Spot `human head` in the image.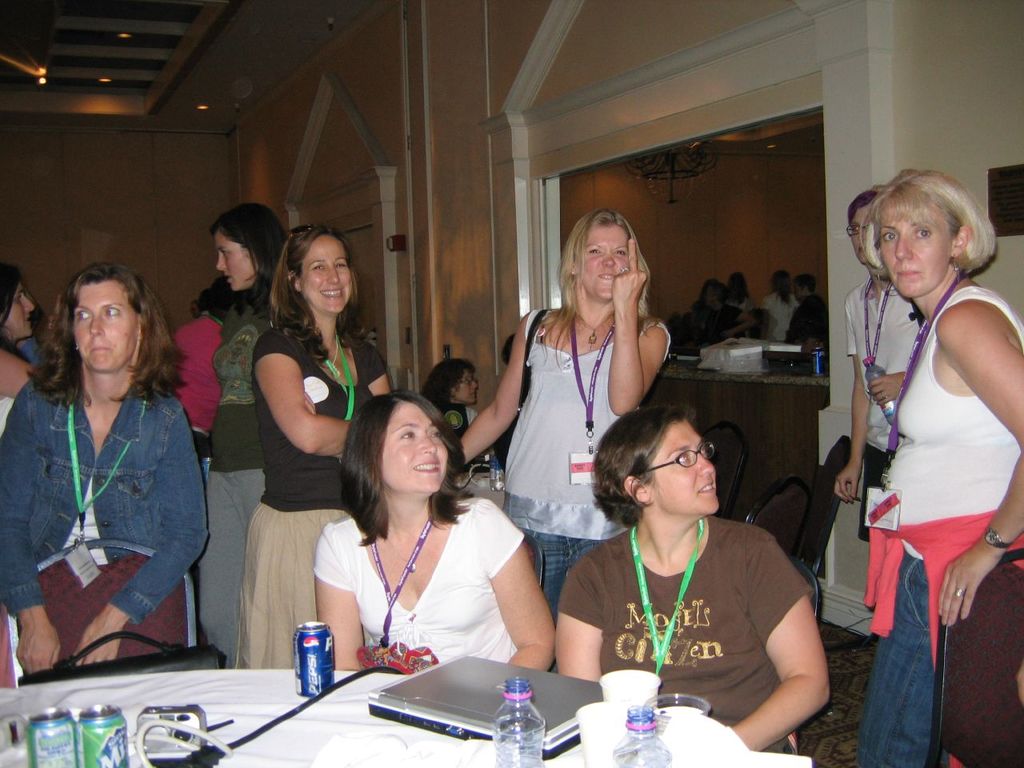
`human head` found at bbox=(0, 265, 34, 343).
